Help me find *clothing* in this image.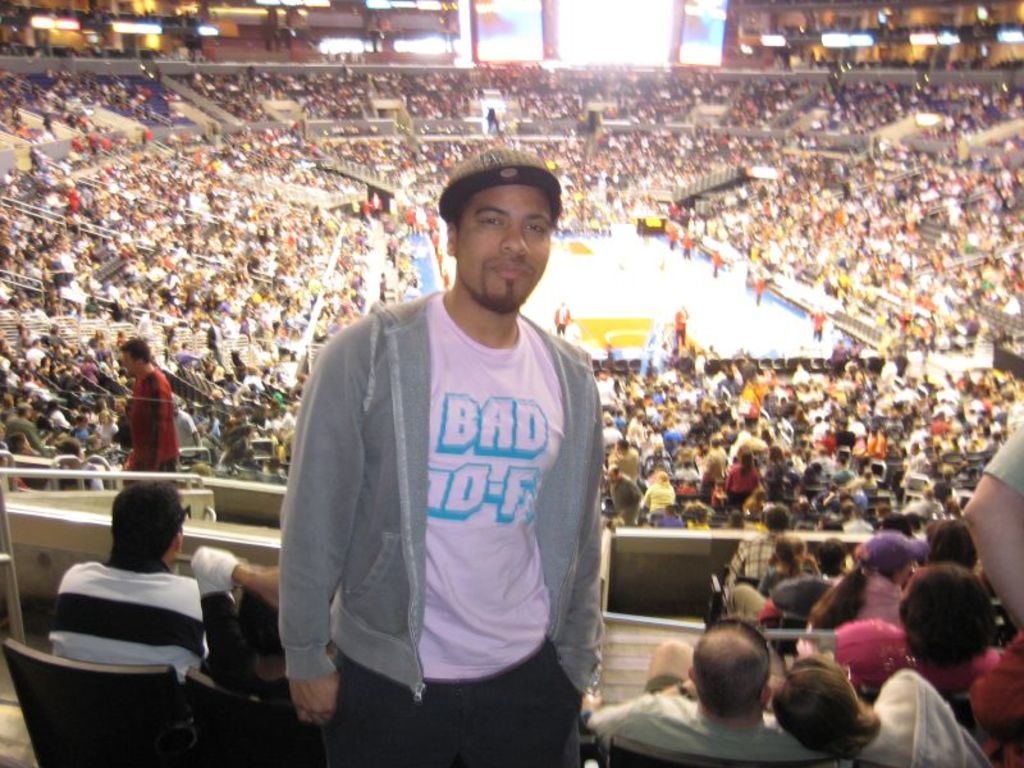
Found it: box(586, 413, 1023, 767).
